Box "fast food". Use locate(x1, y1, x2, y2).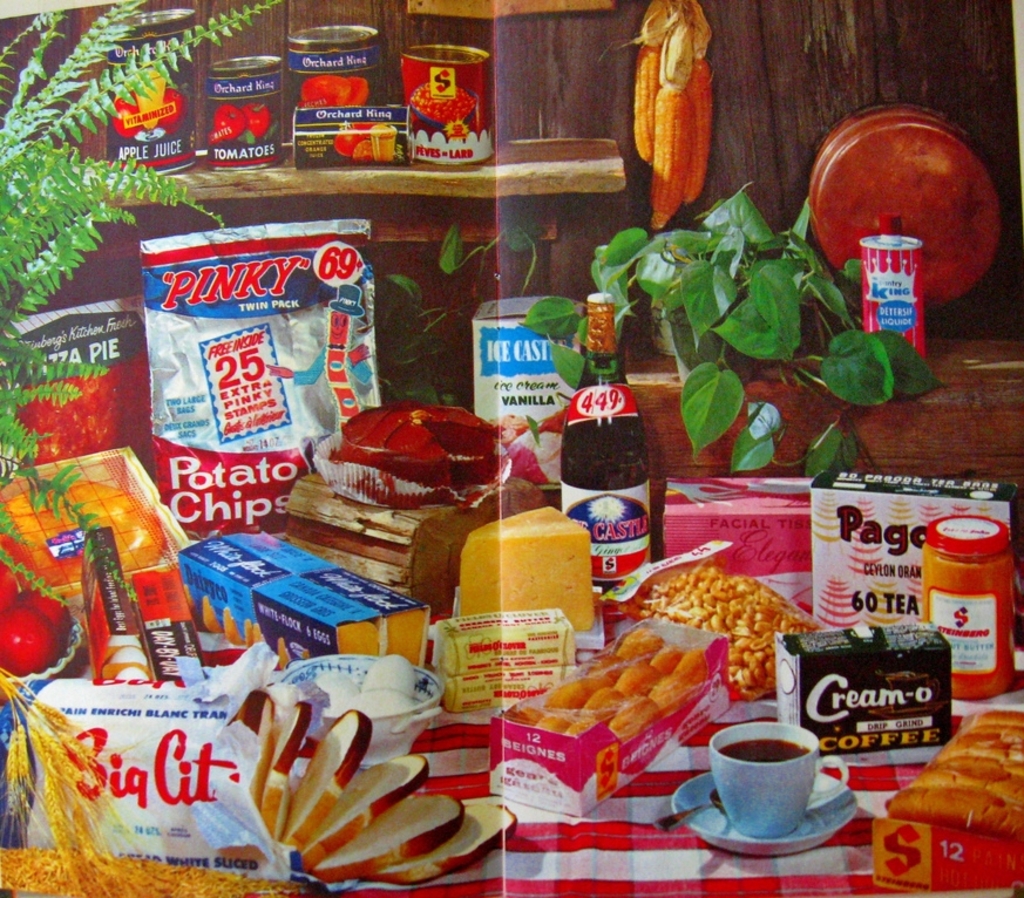
locate(290, 21, 378, 115).
